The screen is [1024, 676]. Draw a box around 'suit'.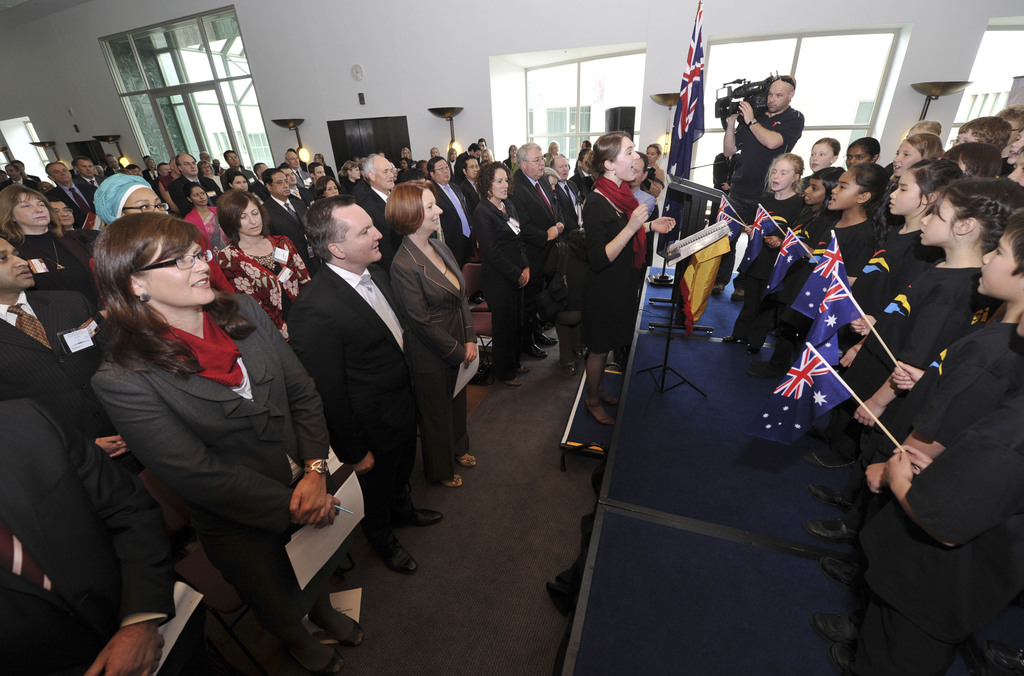
506 169 566 338.
